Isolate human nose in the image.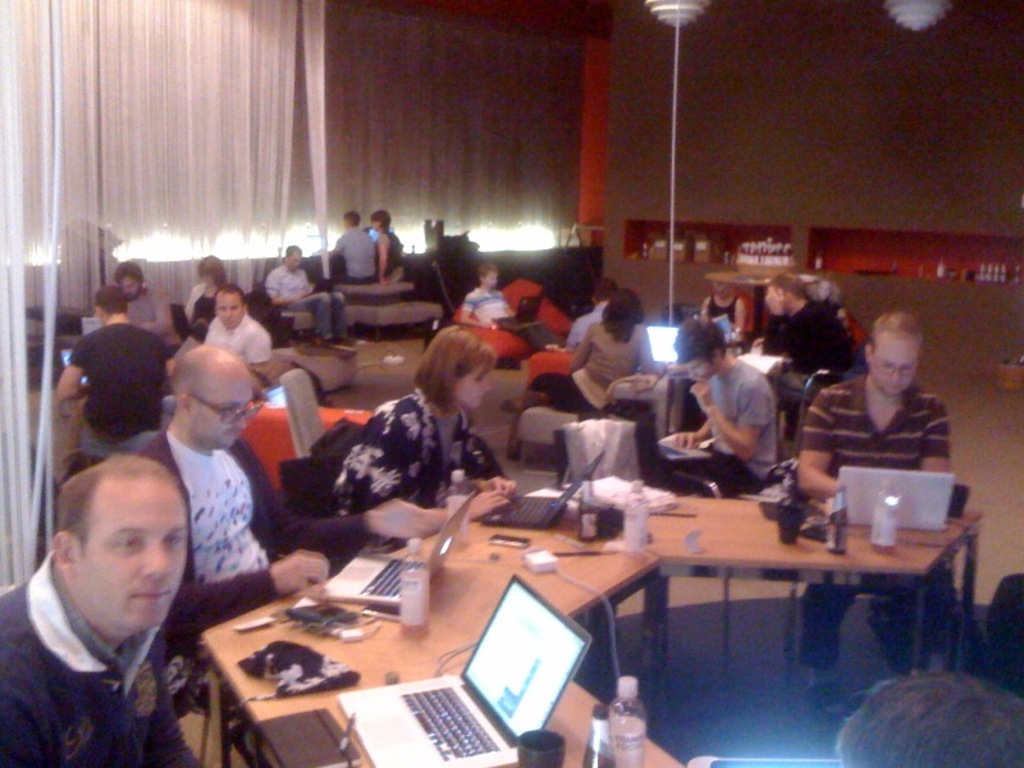
Isolated region: <bbox>484, 379, 495, 393</bbox>.
